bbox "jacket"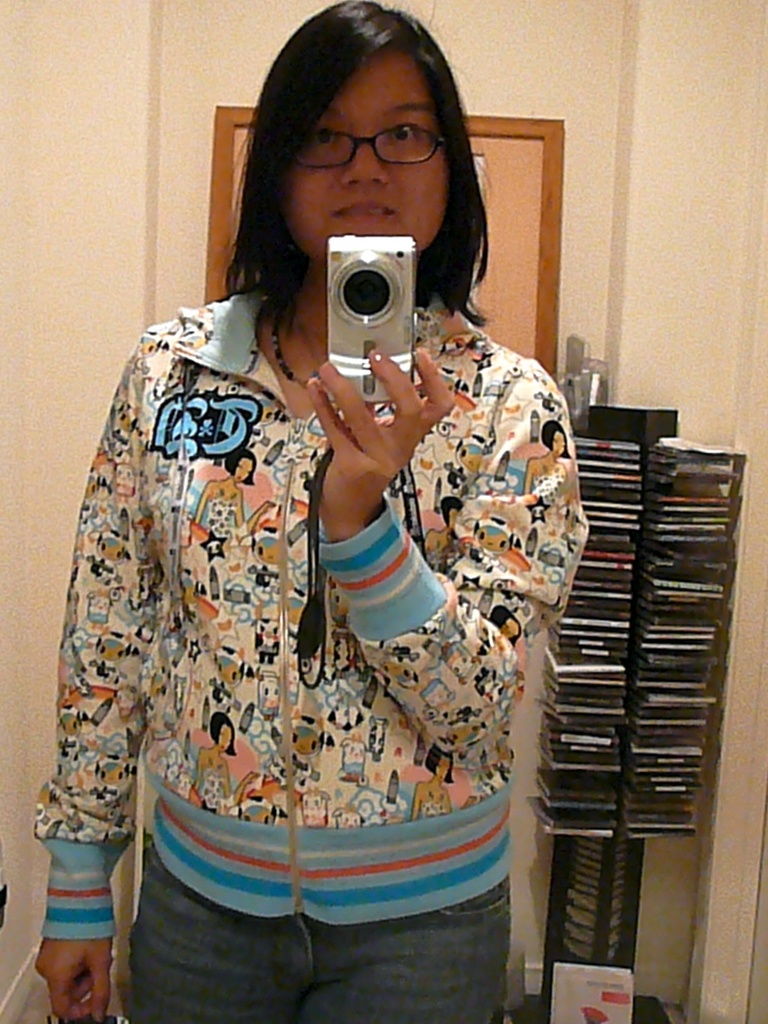
locate(34, 294, 594, 938)
